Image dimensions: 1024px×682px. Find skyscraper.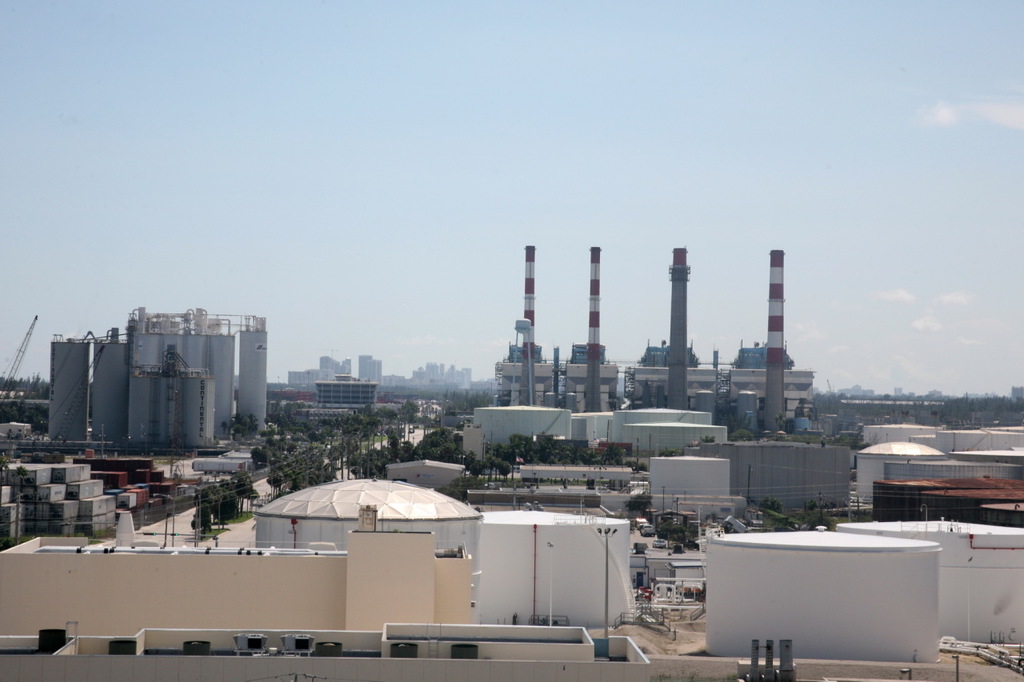
left=317, top=354, right=333, bottom=373.
